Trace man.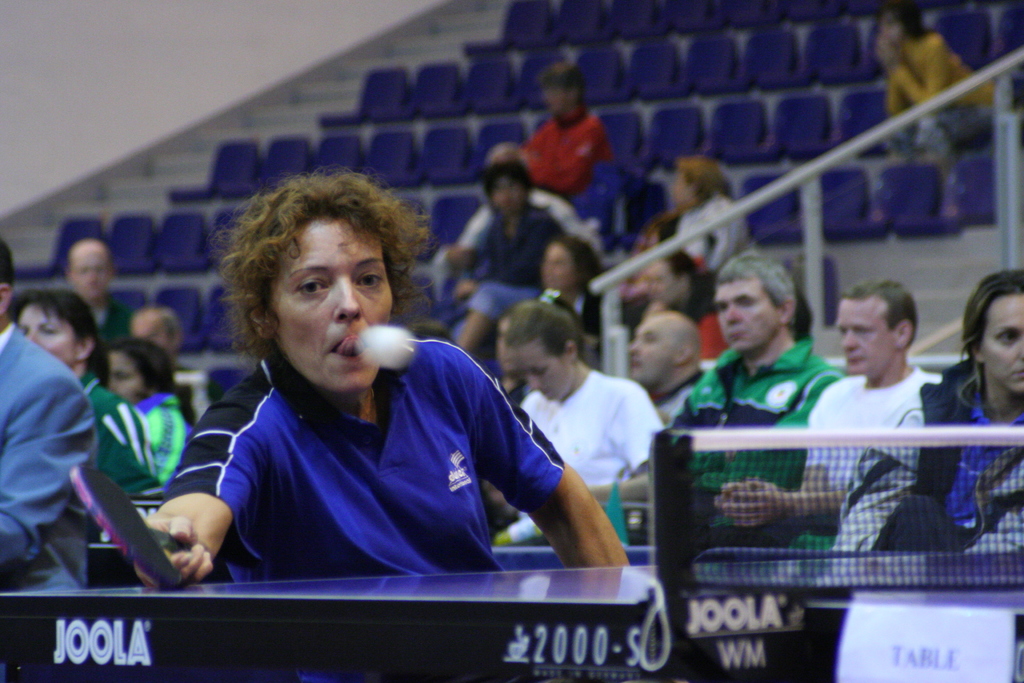
Traced to detection(625, 314, 703, 424).
